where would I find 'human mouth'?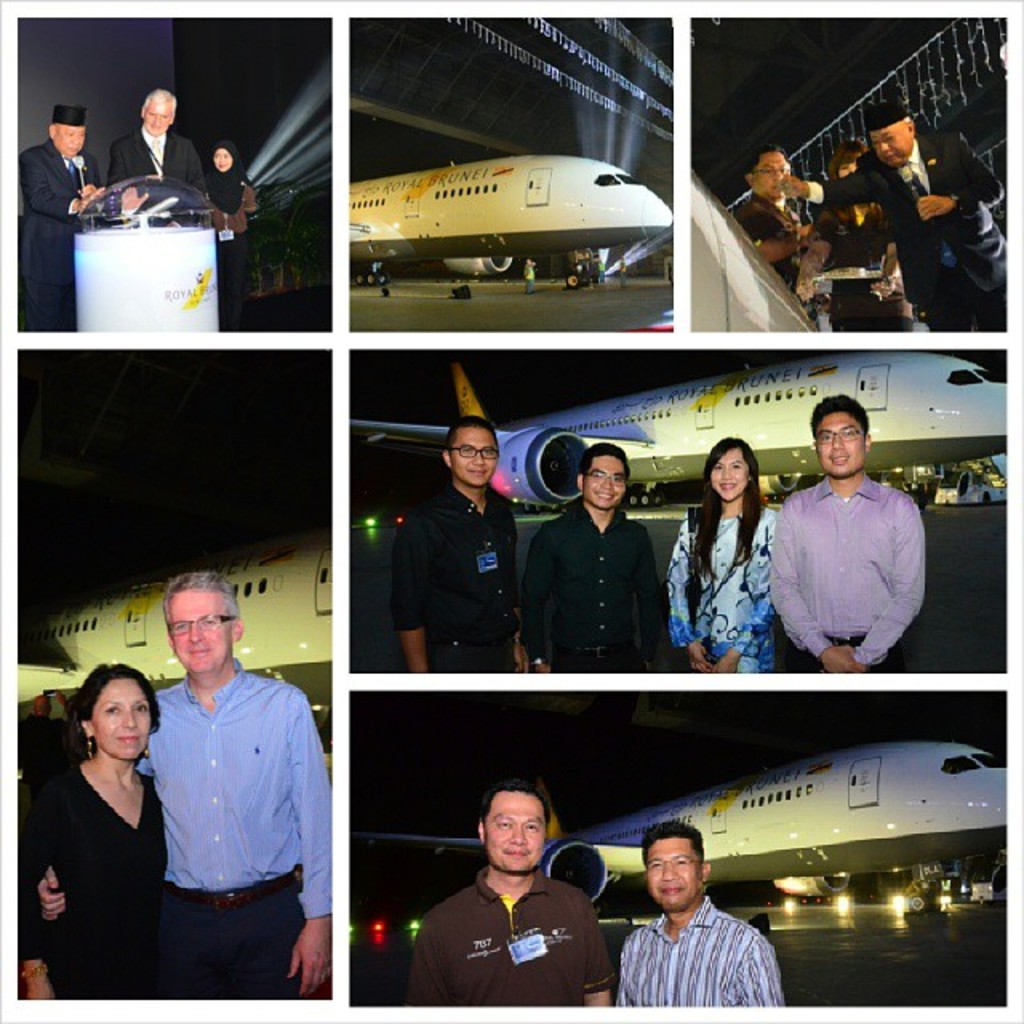
At [x1=466, y1=464, x2=488, y2=482].
